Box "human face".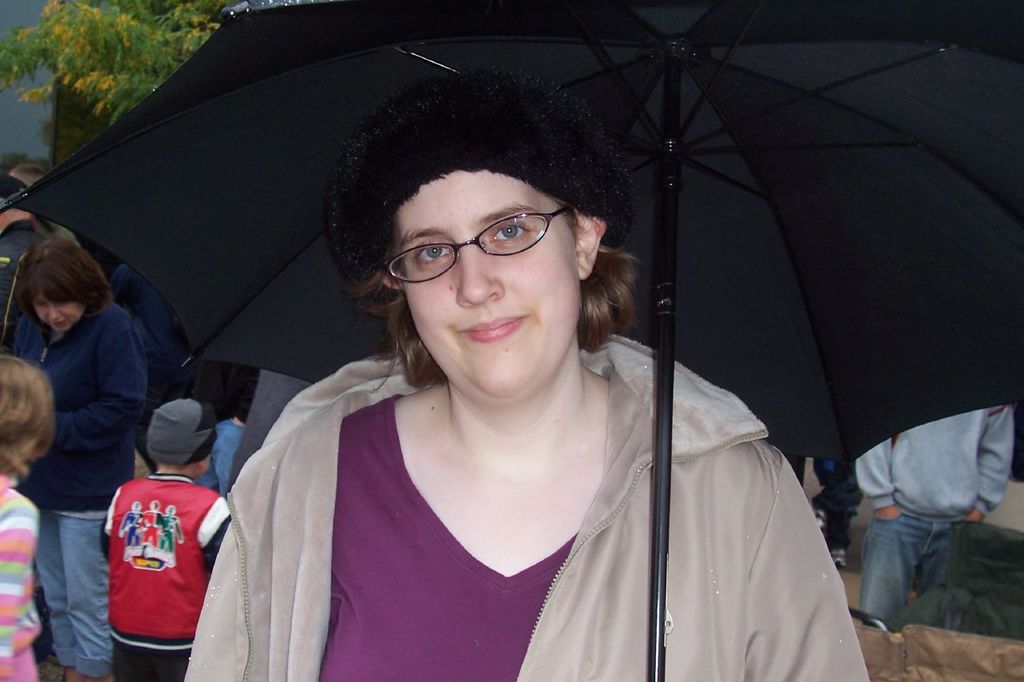
402,171,580,405.
